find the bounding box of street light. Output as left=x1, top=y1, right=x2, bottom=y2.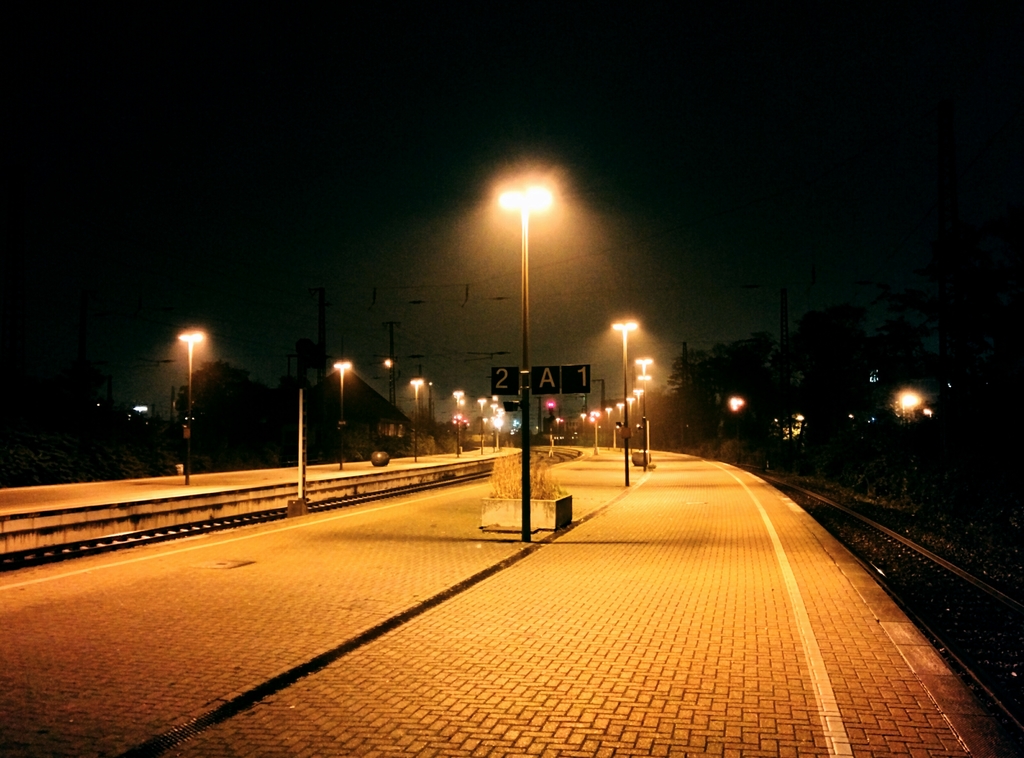
left=411, top=377, right=425, bottom=465.
